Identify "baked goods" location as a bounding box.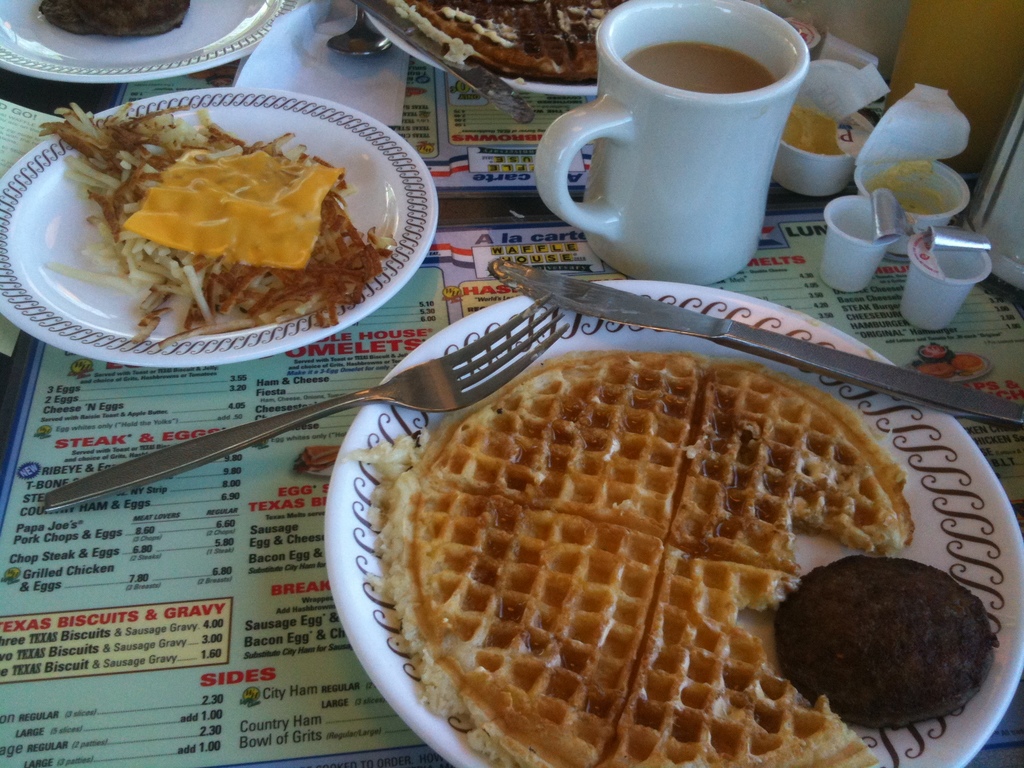
x1=370 y1=0 x2=629 y2=74.
